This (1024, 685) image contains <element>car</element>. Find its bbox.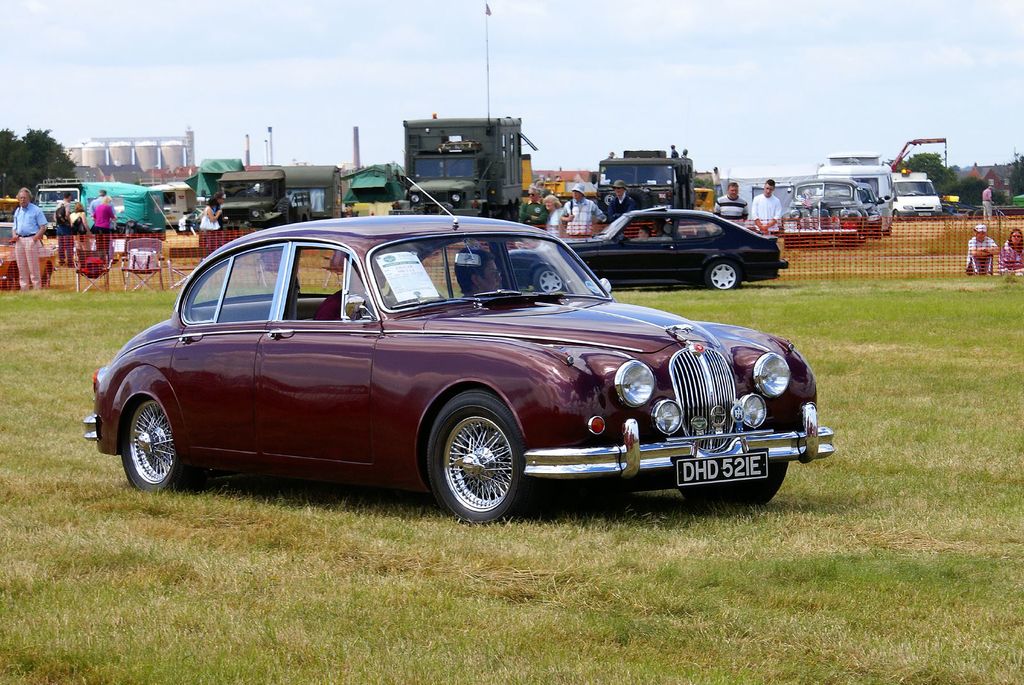
locate(780, 178, 865, 249).
